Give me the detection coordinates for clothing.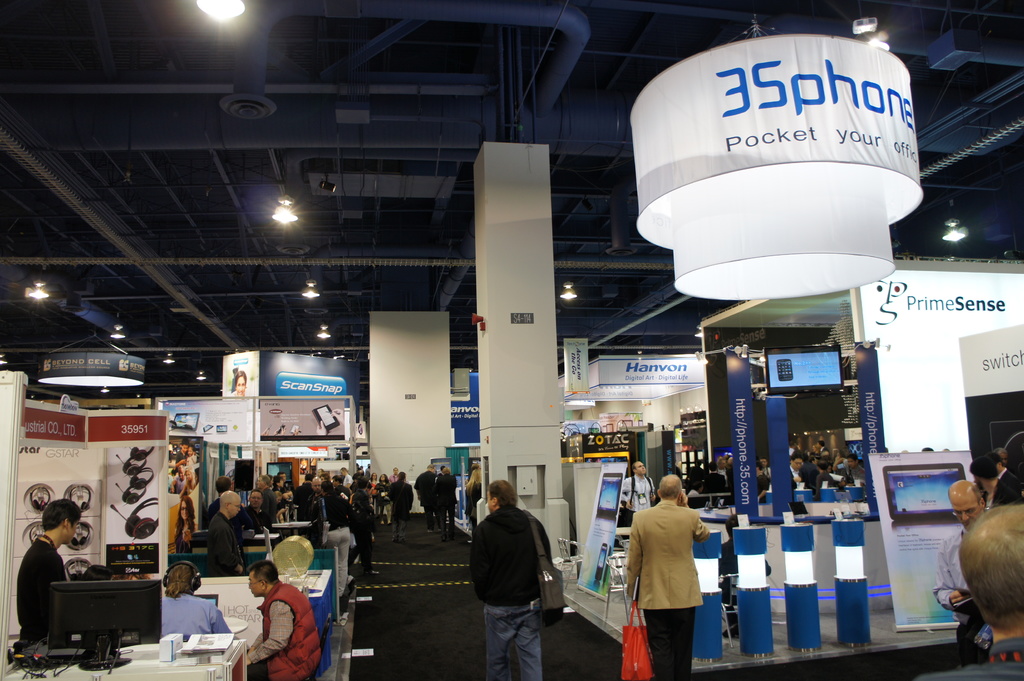
{"x1": 244, "y1": 506, "x2": 260, "y2": 538}.
